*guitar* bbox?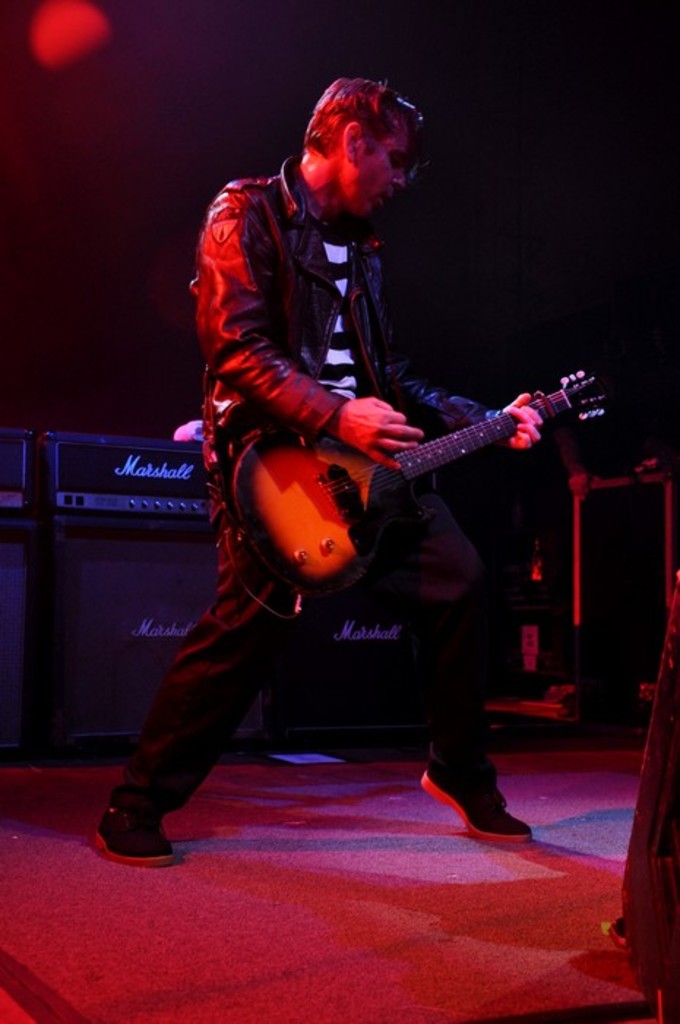
234:367:614:595
